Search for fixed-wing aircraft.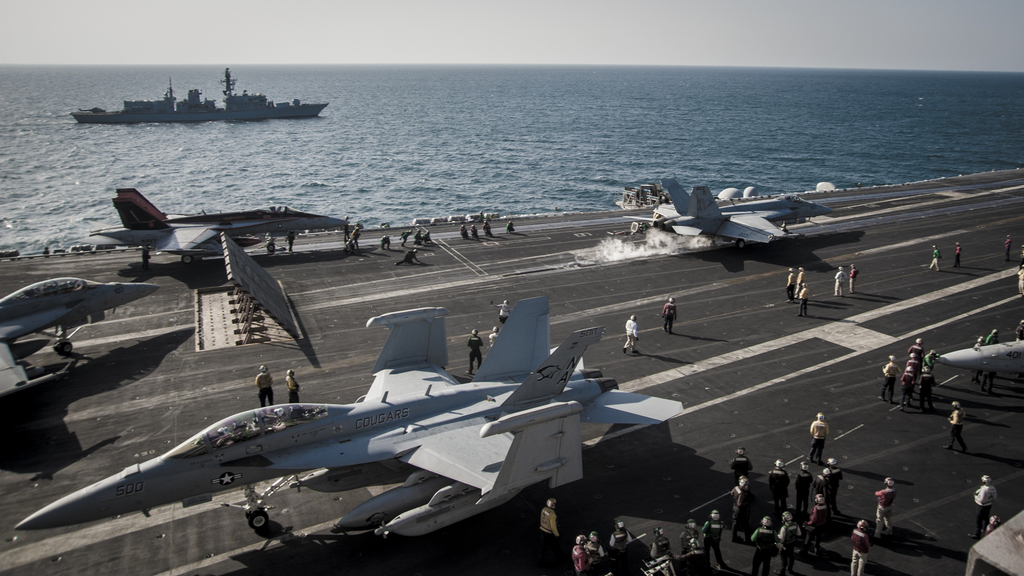
Found at {"left": 0, "top": 276, "right": 161, "bottom": 397}.
